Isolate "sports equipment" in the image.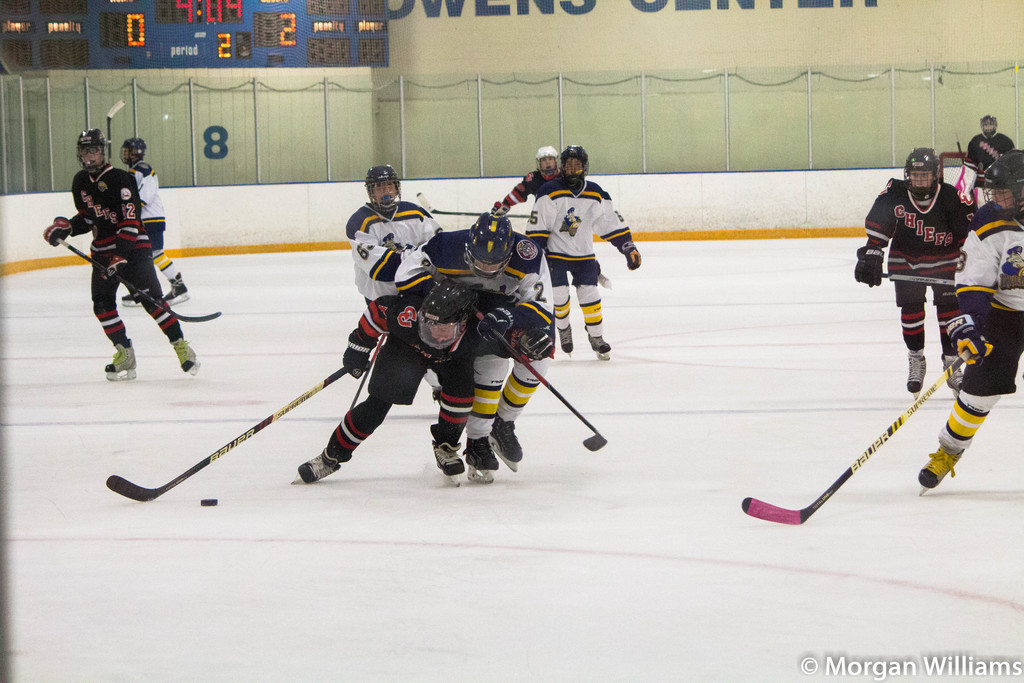
Isolated region: pyautogui.locateOnScreen(920, 448, 968, 493).
